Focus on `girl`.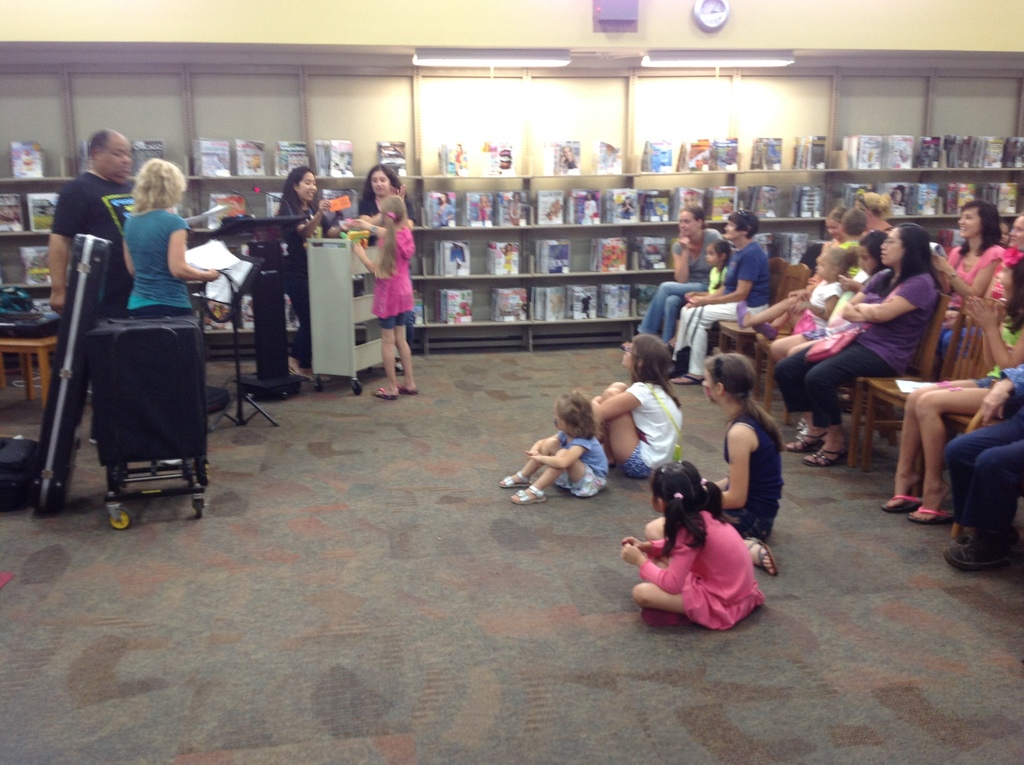
Focused at x1=641 y1=355 x2=784 y2=577.
